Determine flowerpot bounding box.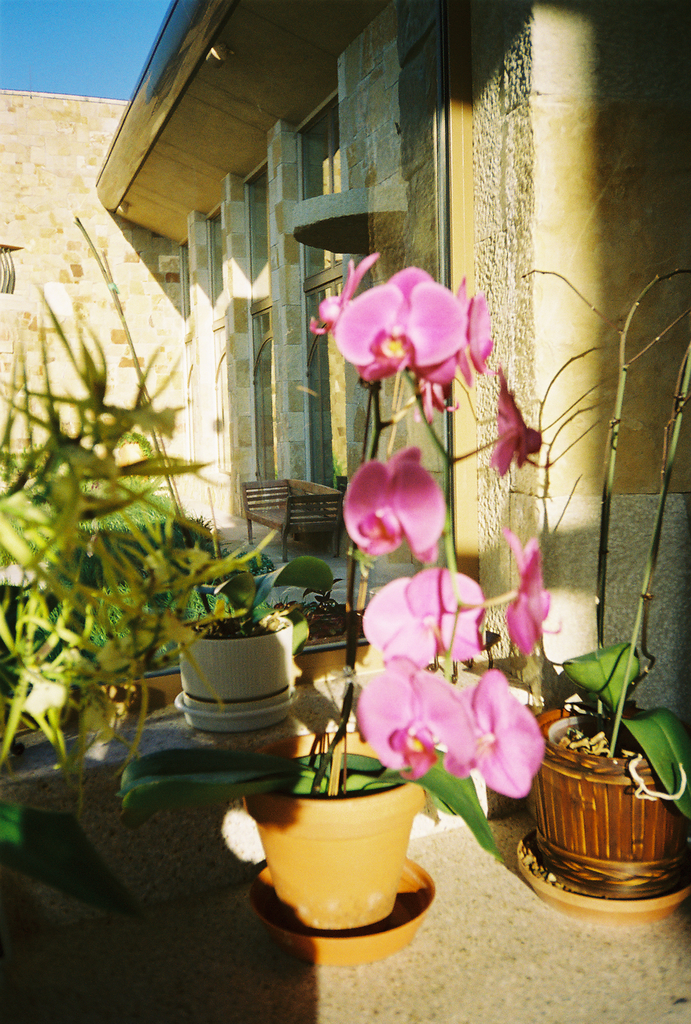
Determined: (174,612,293,735).
